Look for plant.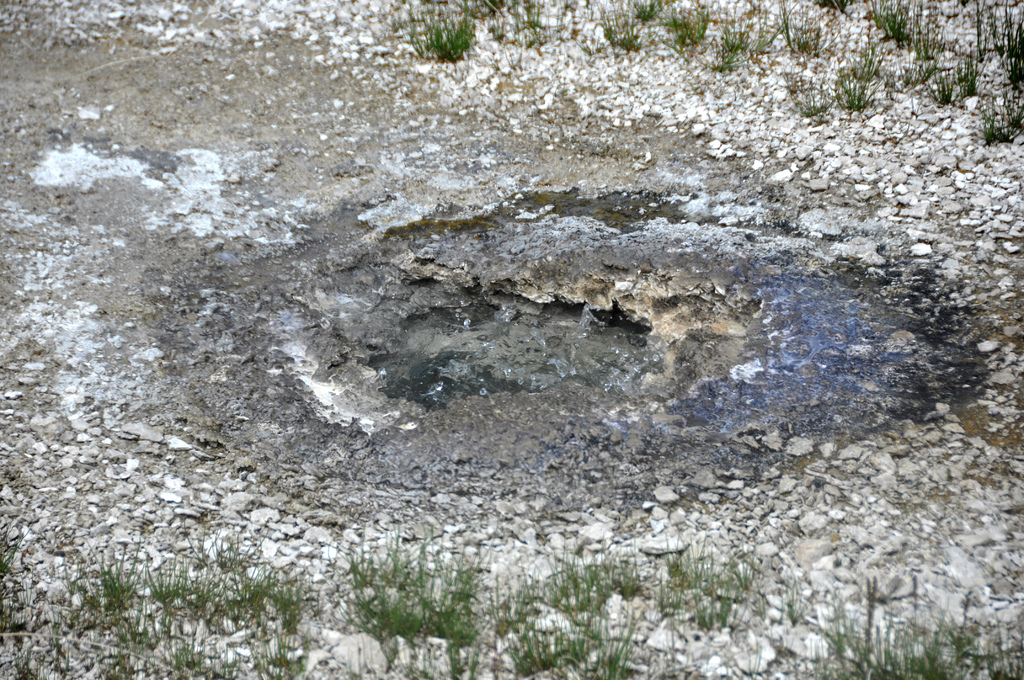
Found: [left=396, top=0, right=477, bottom=61].
